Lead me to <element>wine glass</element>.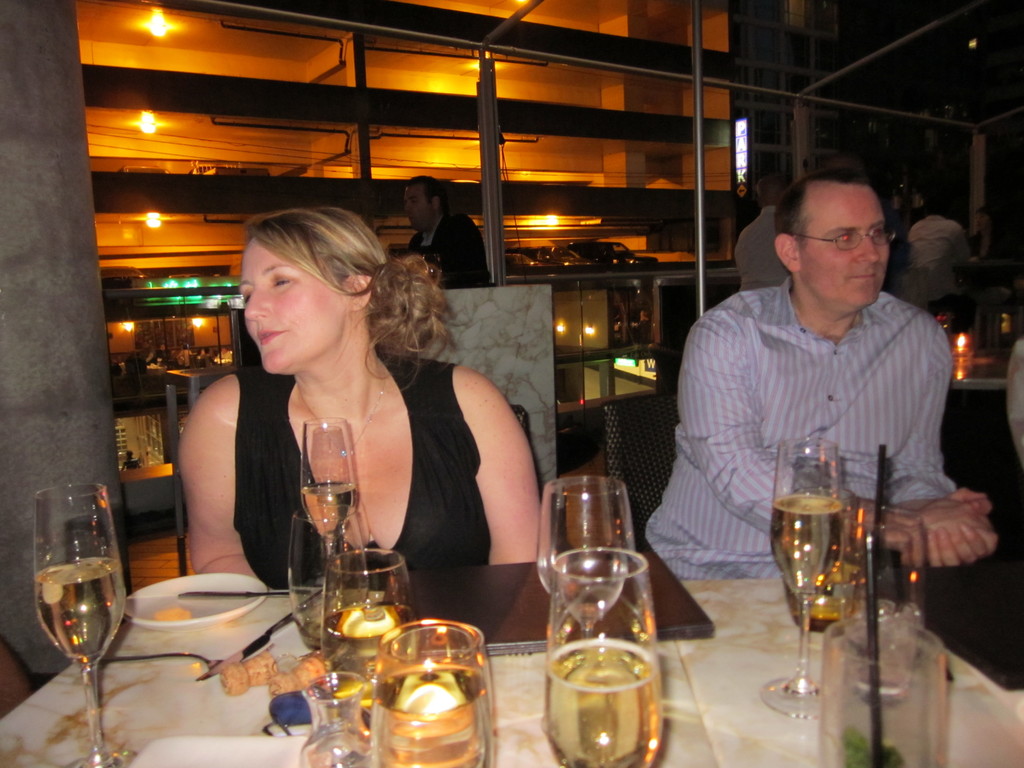
Lead to [x1=286, y1=504, x2=368, y2=654].
